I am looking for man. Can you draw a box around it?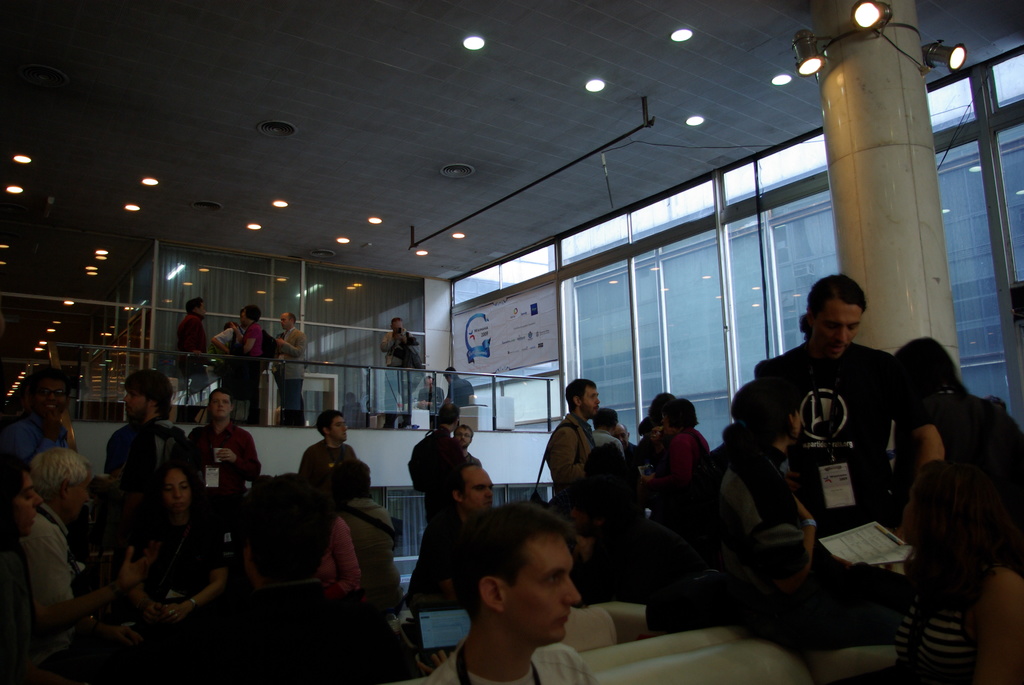
Sure, the bounding box is select_region(0, 363, 72, 471).
